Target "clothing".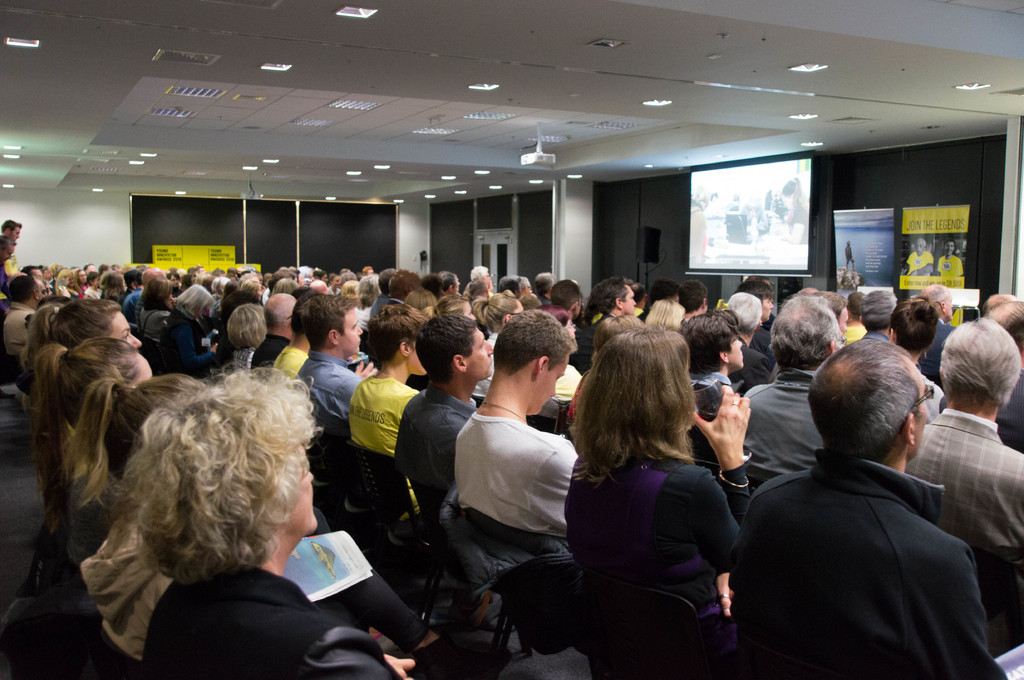
Target region: (134, 302, 174, 338).
